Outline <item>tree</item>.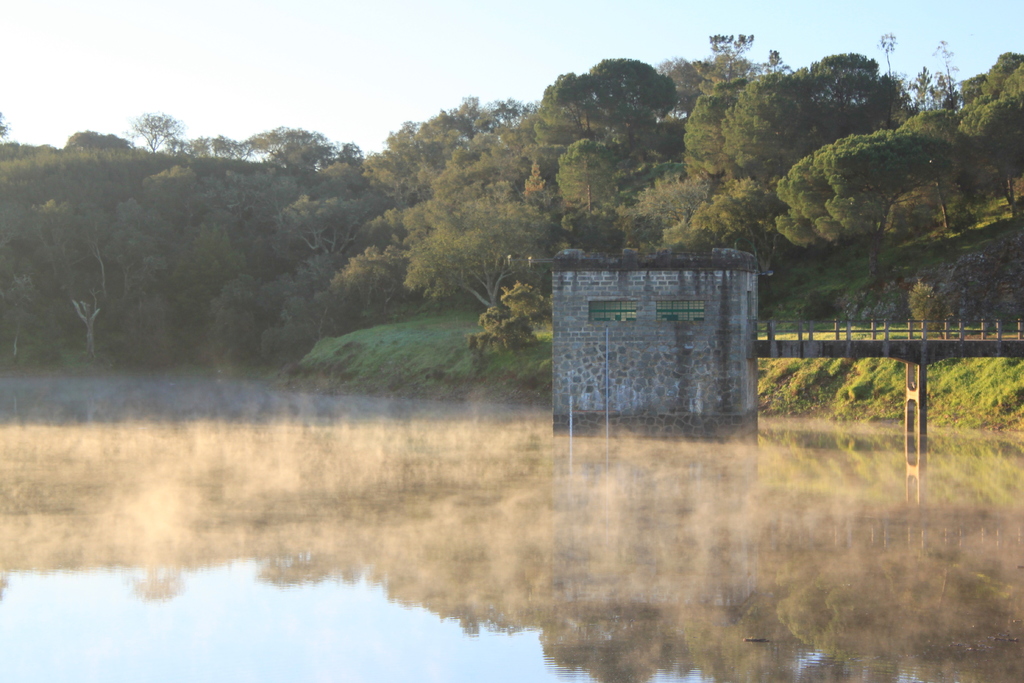
Outline: {"left": 700, "top": 51, "right": 916, "bottom": 275}.
